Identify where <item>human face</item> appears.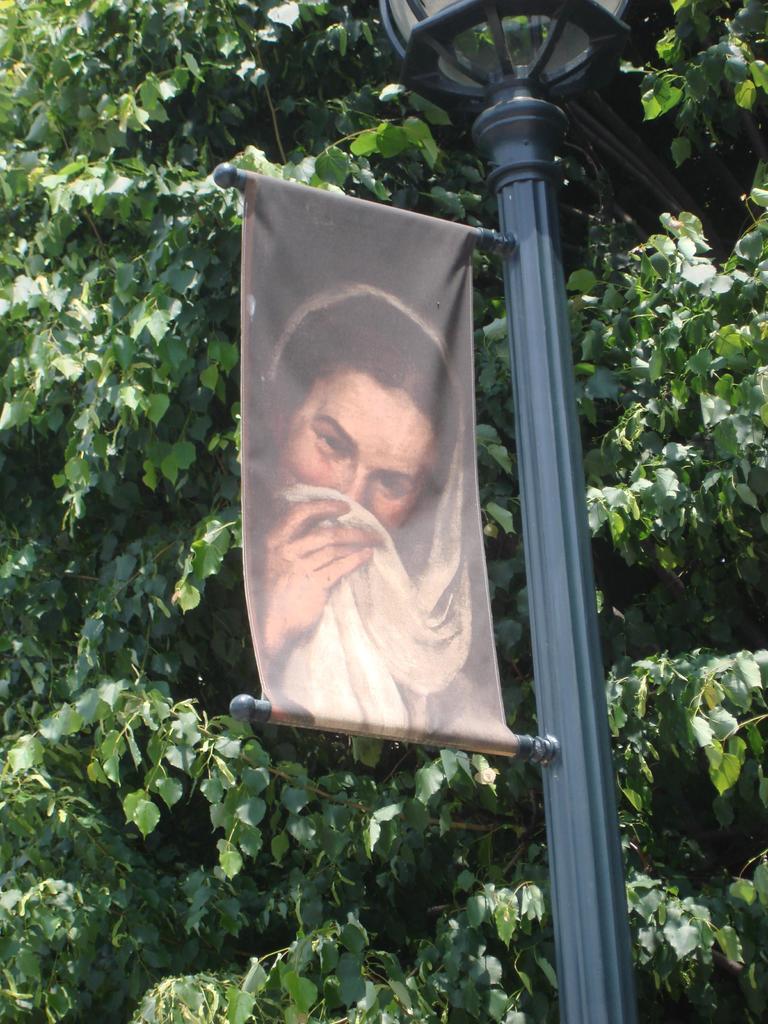
Appears at pyautogui.locateOnScreen(274, 369, 430, 533).
